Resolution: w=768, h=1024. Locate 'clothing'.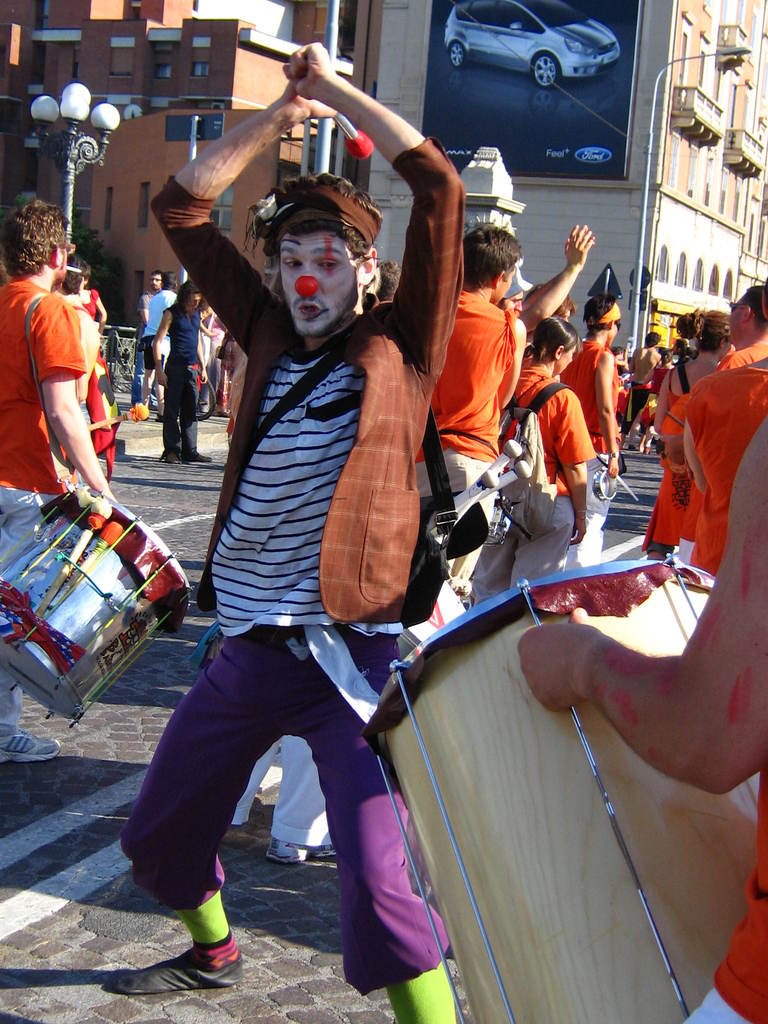
[left=555, top=330, right=625, bottom=524].
